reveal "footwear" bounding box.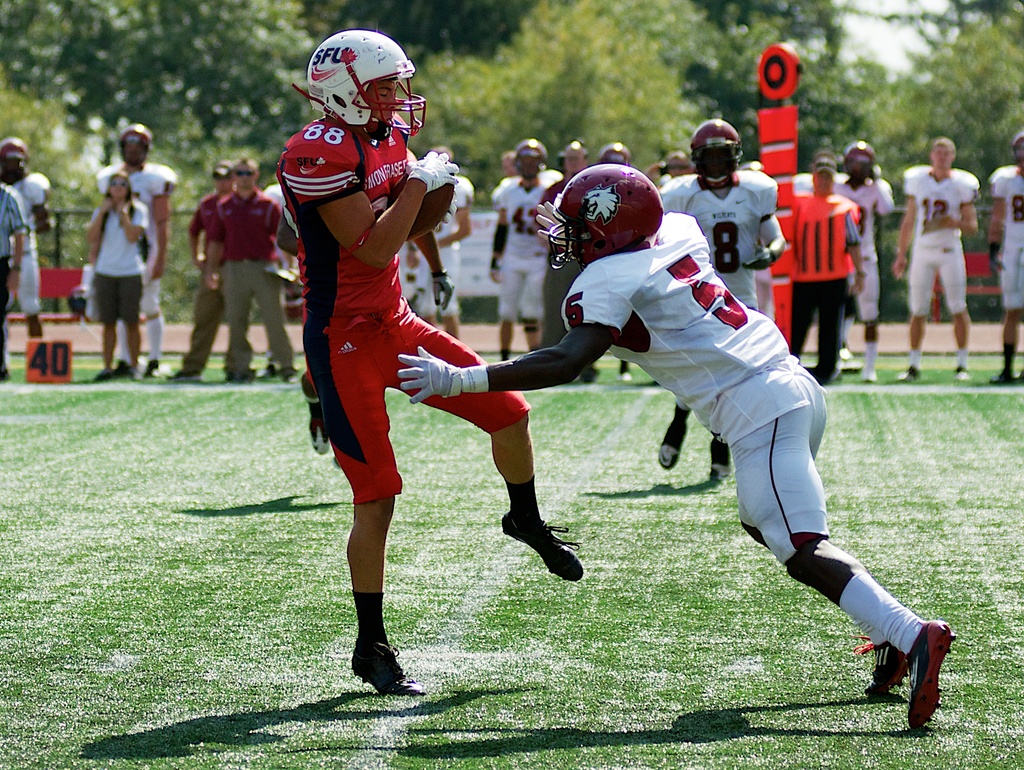
Revealed: [x1=571, y1=363, x2=592, y2=384].
